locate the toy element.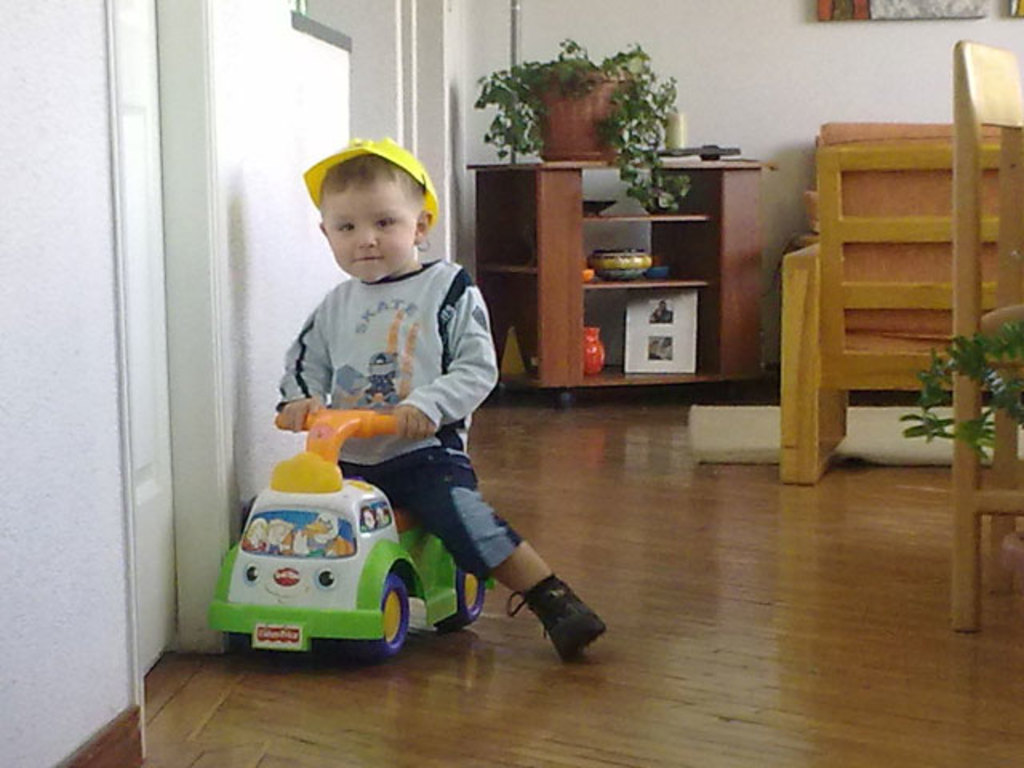
Element bbox: 498:330:523:373.
